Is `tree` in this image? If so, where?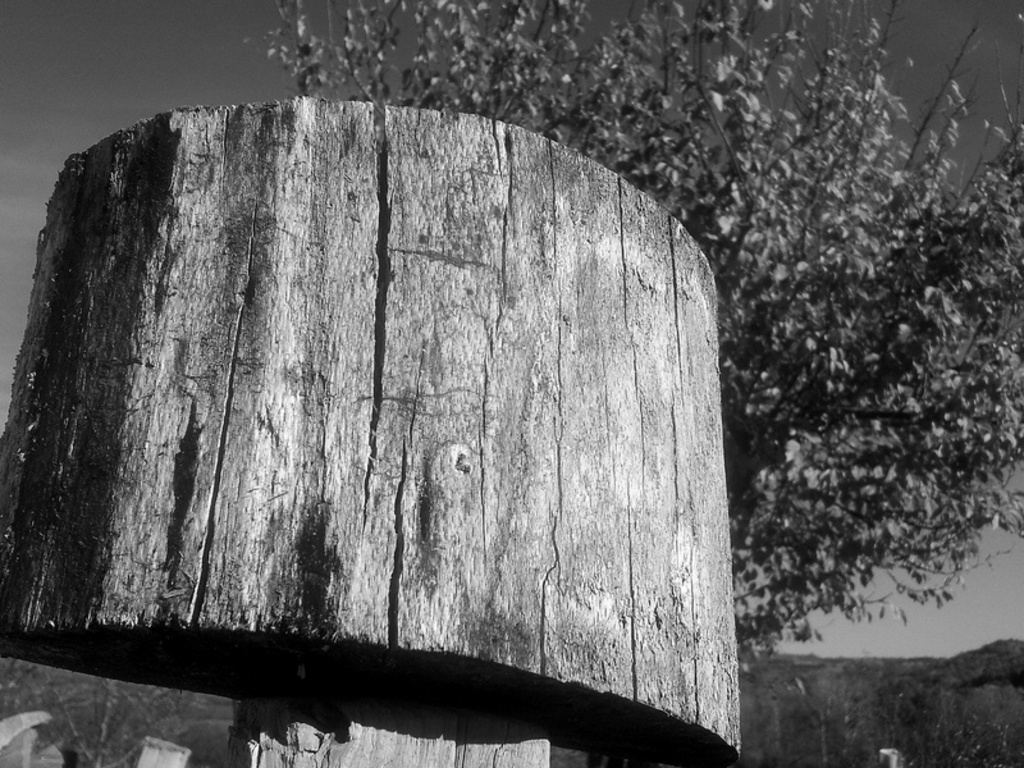
Yes, at x1=942, y1=644, x2=1018, y2=690.
